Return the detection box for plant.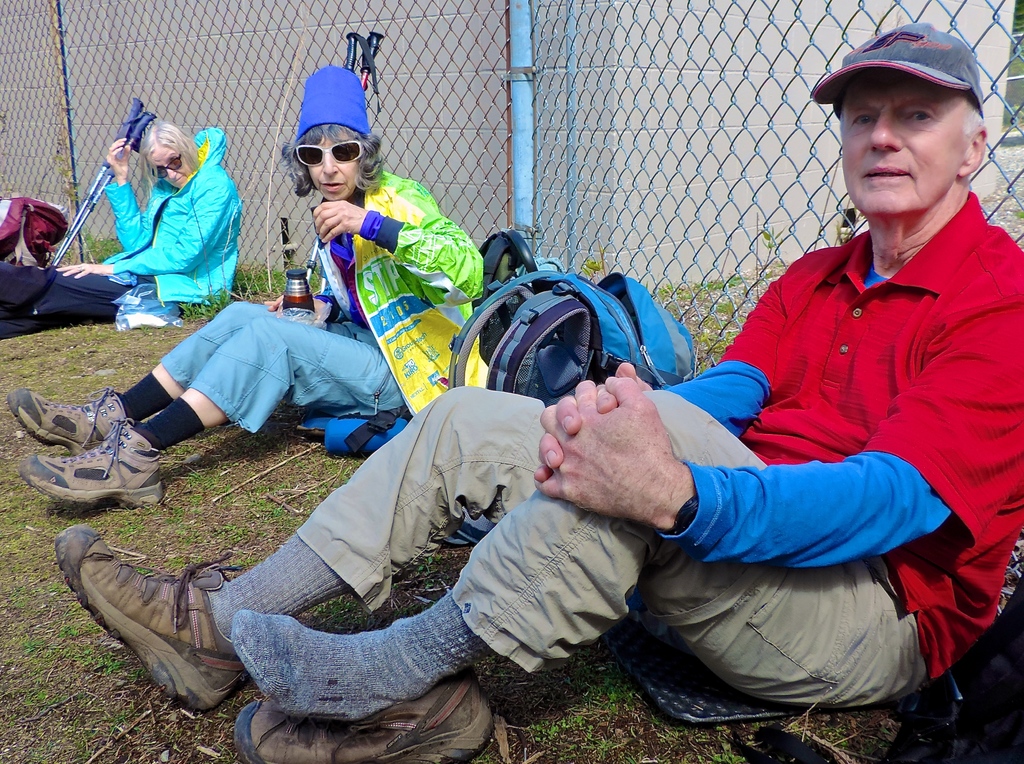
760/225/786/273.
